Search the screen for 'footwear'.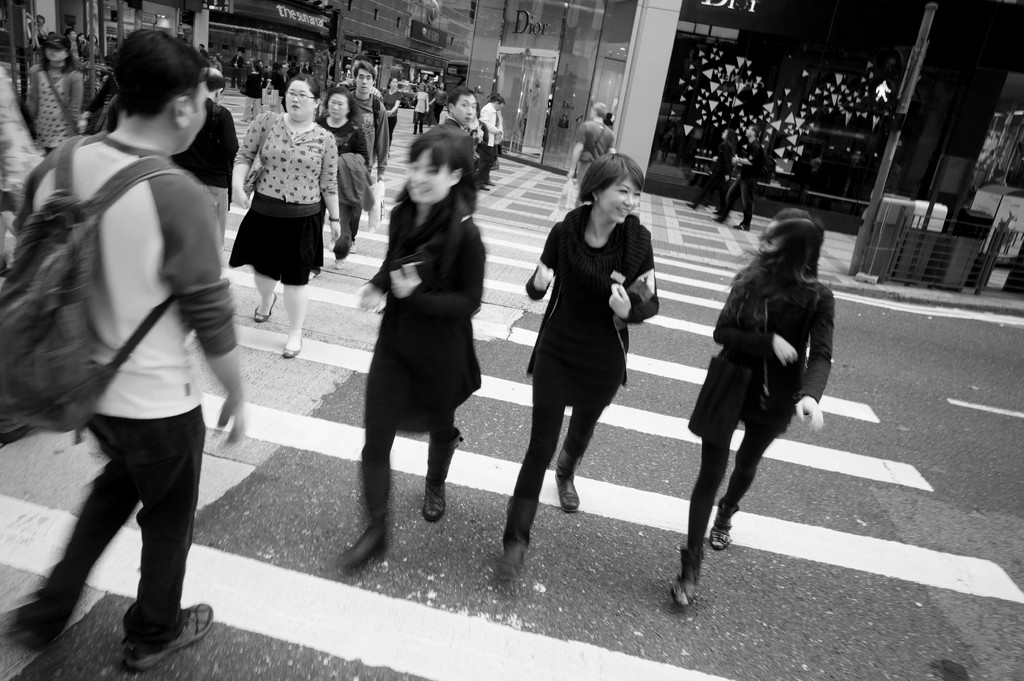
Found at x1=712, y1=211, x2=721, y2=216.
